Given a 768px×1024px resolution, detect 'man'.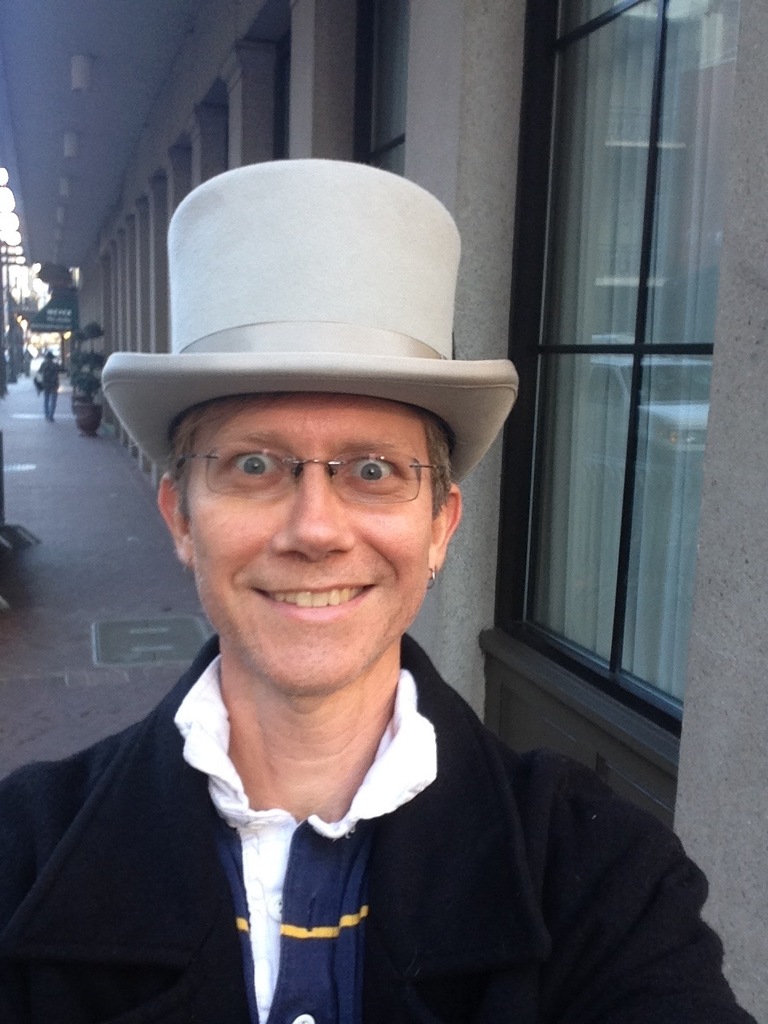
bbox=[0, 158, 758, 1023].
